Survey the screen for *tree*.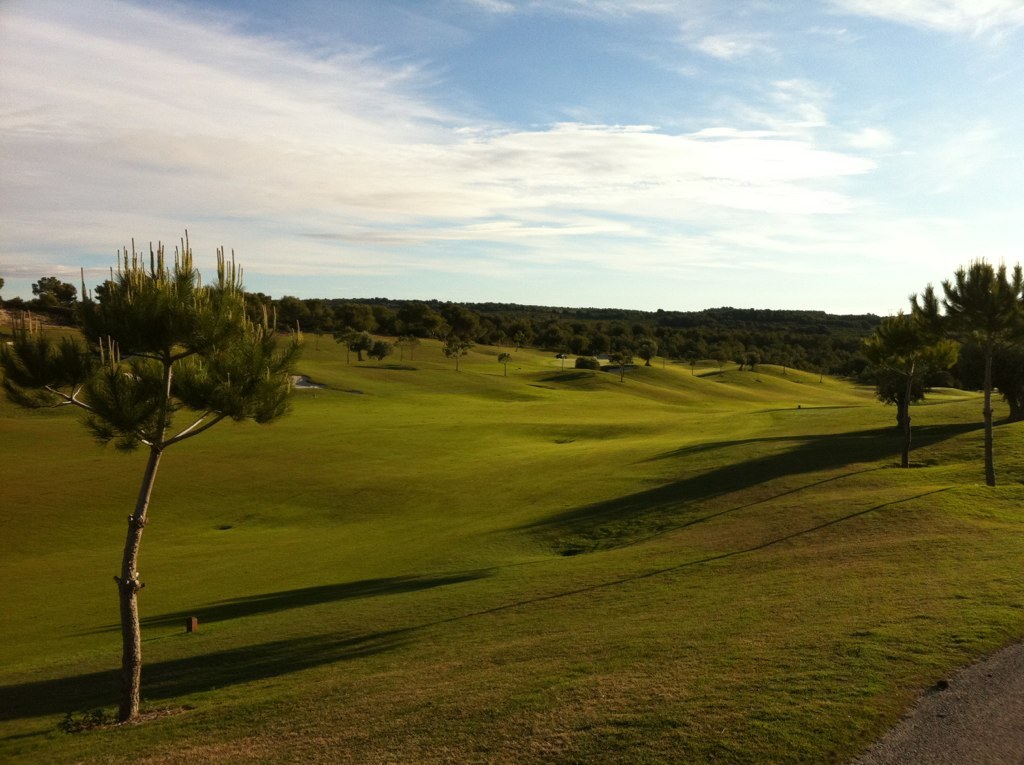
Survey found: rect(634, 337, 658, 366).
